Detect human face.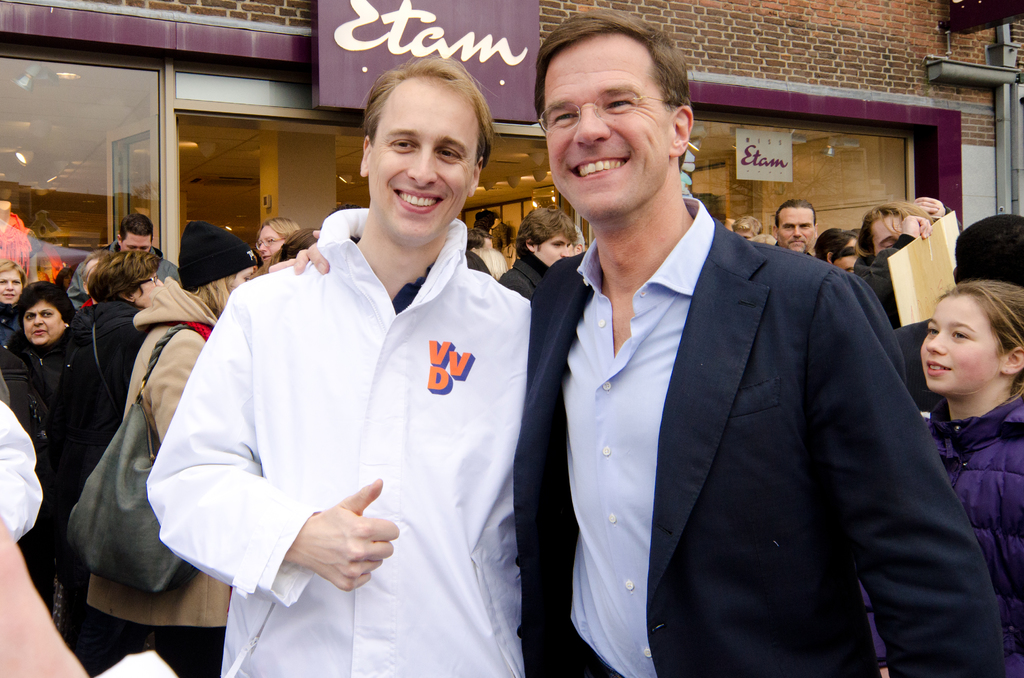
Detected at bbox=[776, 207, 812, 250].
